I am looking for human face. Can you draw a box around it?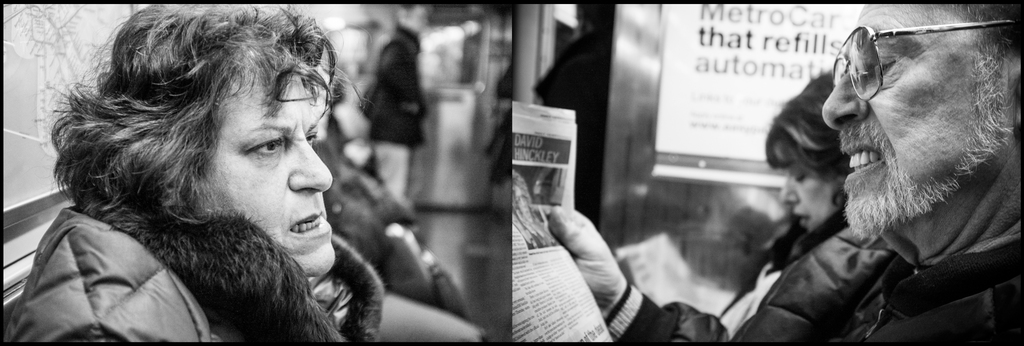
Sure, the bounding box is 776 151 851 237.
